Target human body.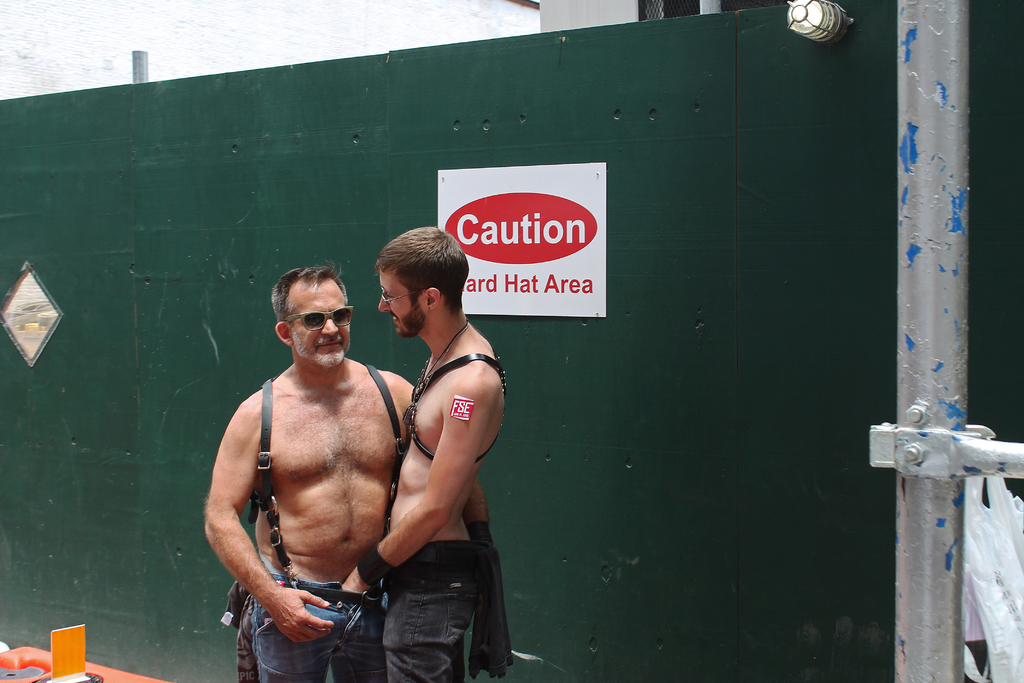
Target region: box(385, 317, 514, 682).
